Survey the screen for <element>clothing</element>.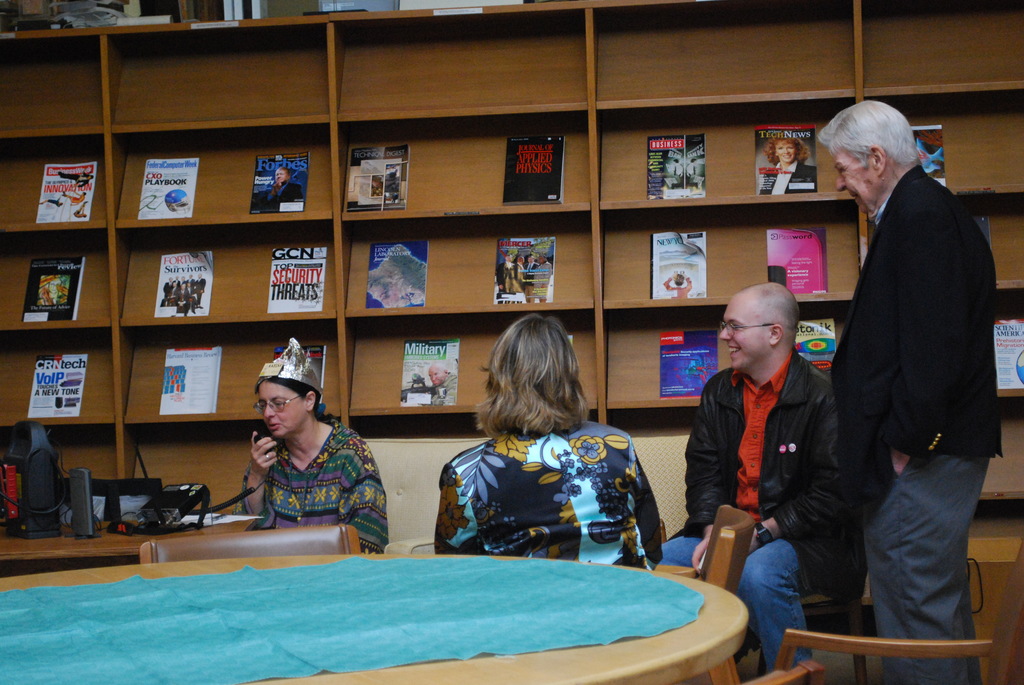
Survey found: box(759, 159, 814, 197).
